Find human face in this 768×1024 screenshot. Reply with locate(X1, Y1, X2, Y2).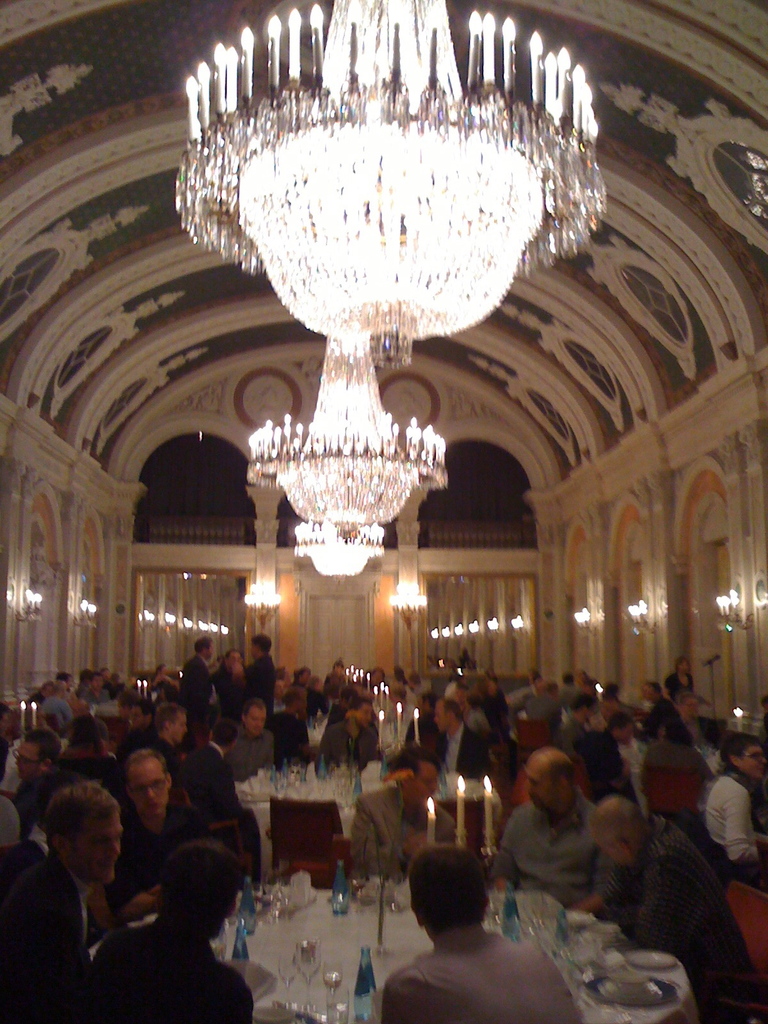
locate(125, 761, 171, 819).
